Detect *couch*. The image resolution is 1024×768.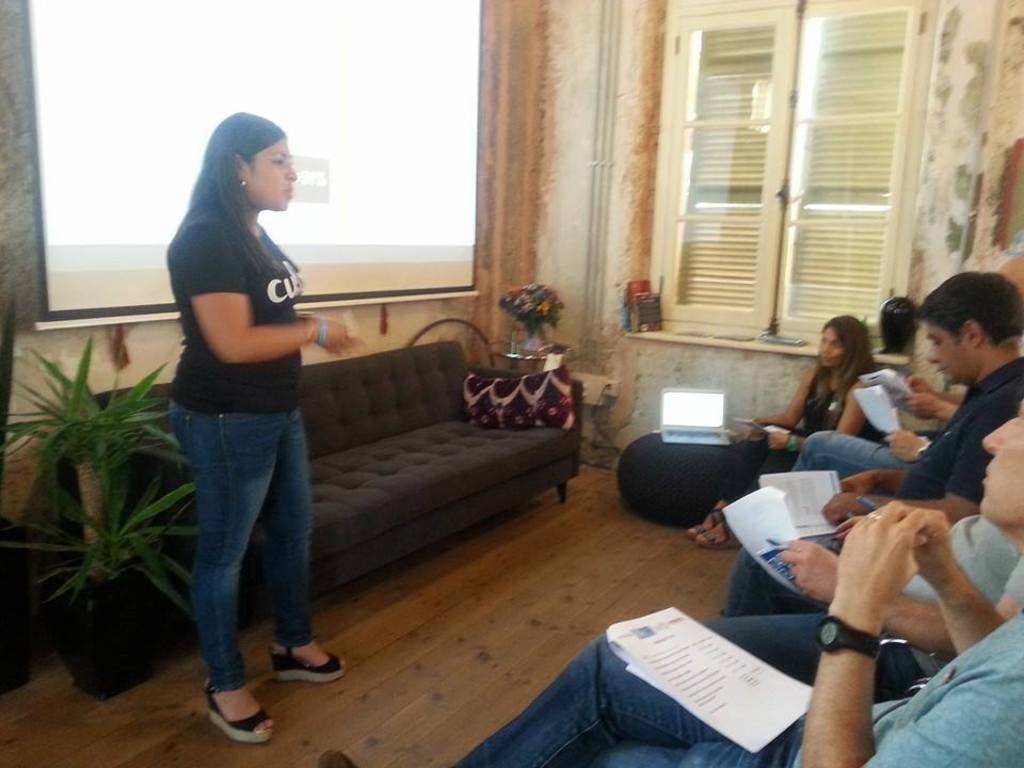
{"left": 263, "top": 327, "right": 595, "bottom": 579}.
